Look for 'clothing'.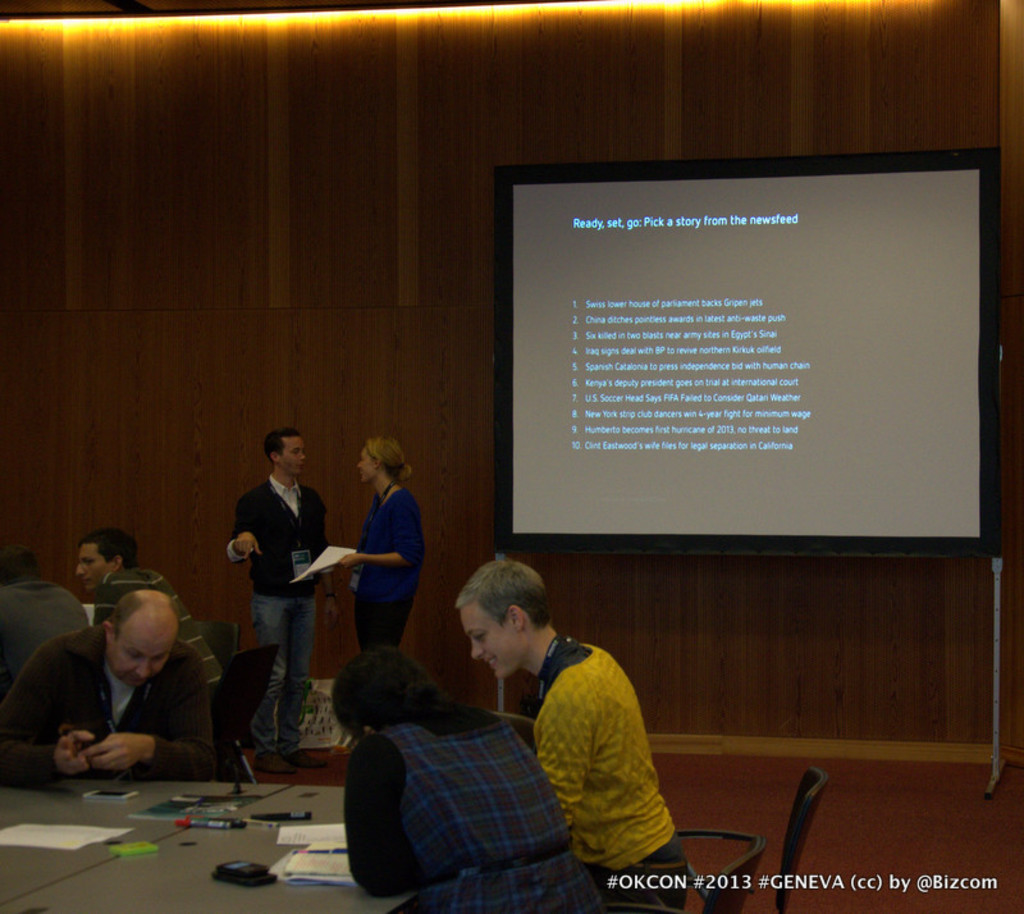
Found: x1=0, y1=566, x2=97, y2=695.
